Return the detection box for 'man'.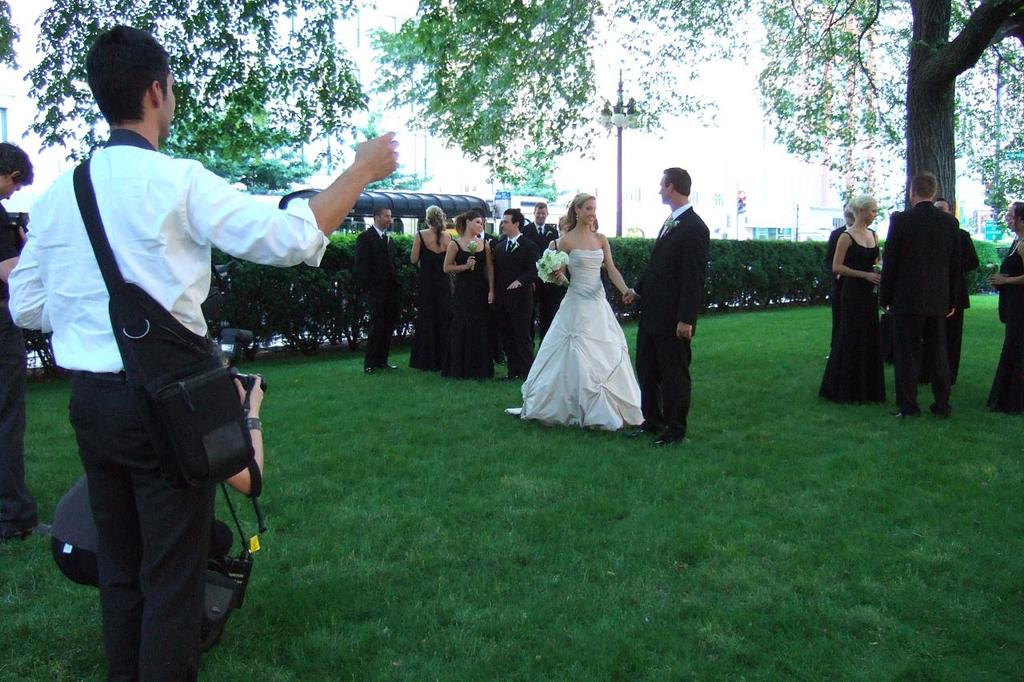
select_region(352, 205, 396, 373).
